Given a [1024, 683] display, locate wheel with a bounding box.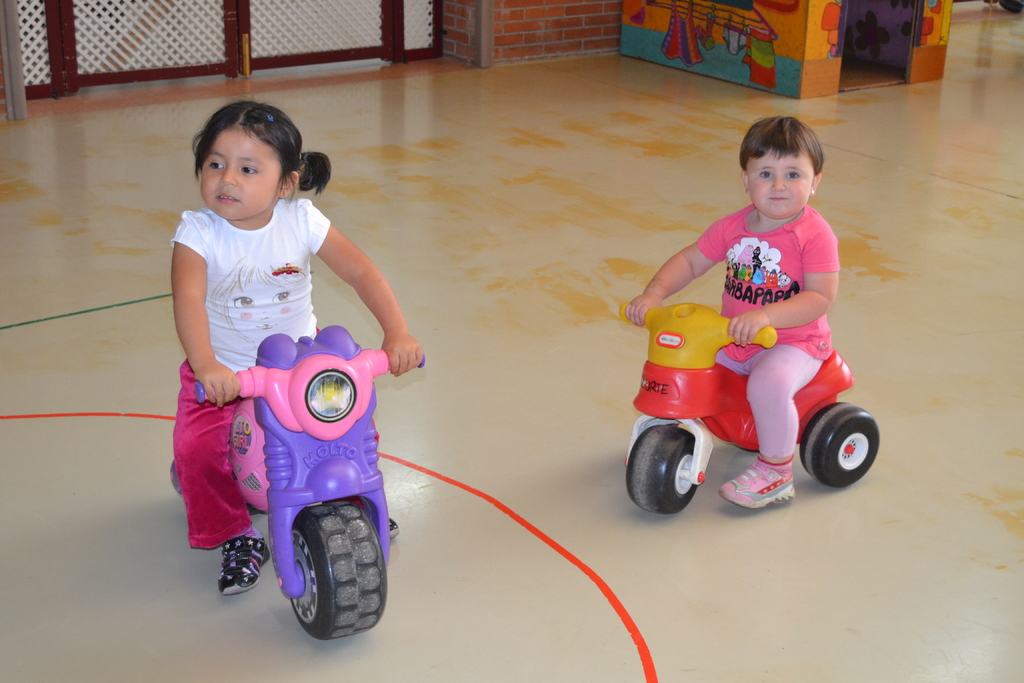
Located: 269/504/382/643.
